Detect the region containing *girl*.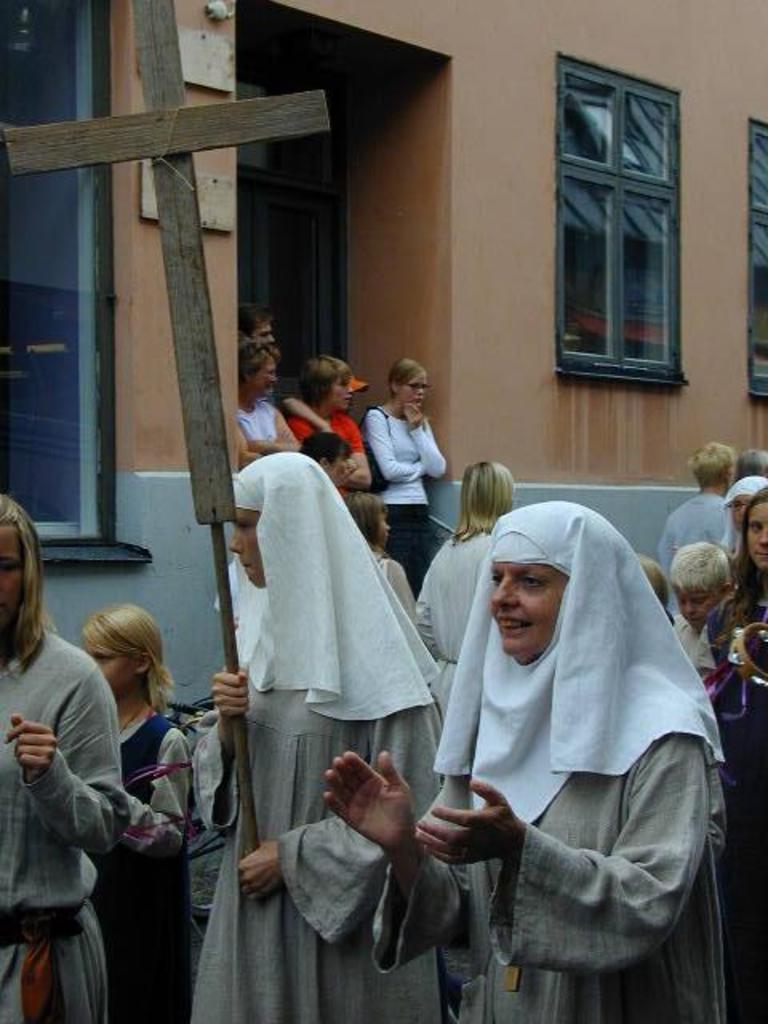
358 357 443 586.
